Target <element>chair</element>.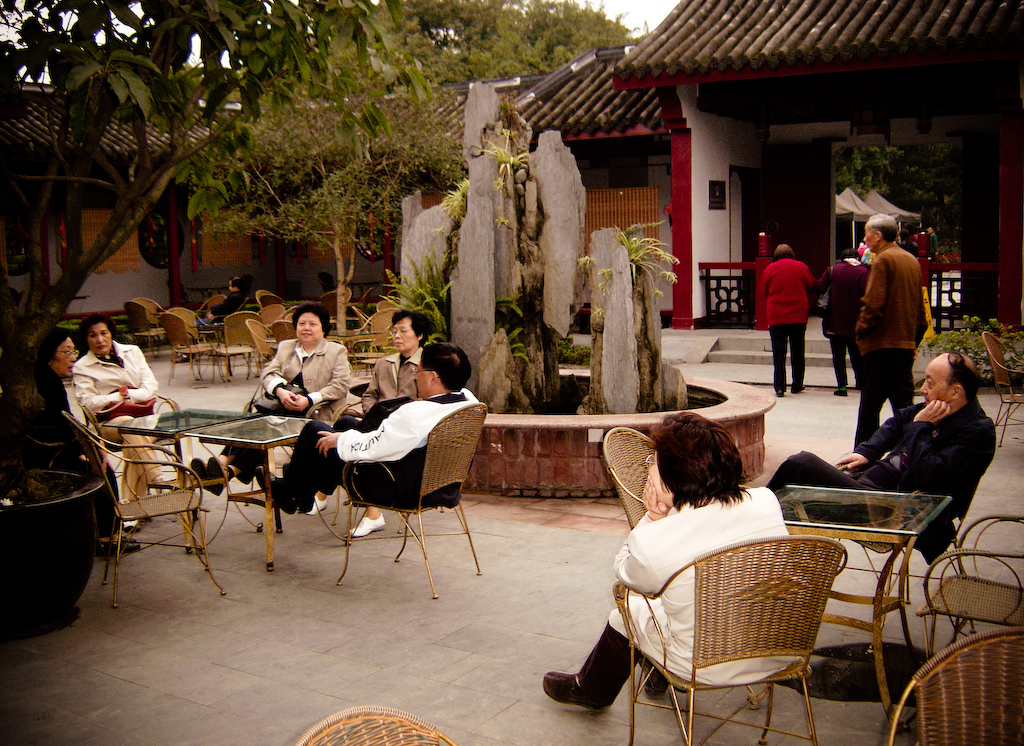
Target region: BBox(77, 384, 180, 486).
